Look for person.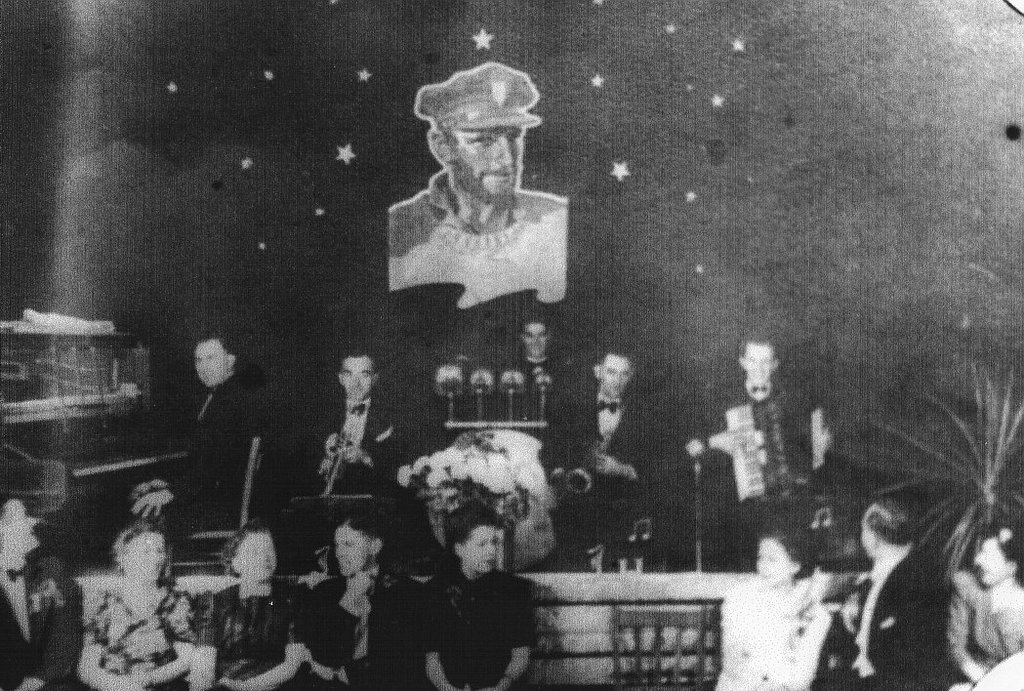
Found: <box>191,521,307,690</box>.
